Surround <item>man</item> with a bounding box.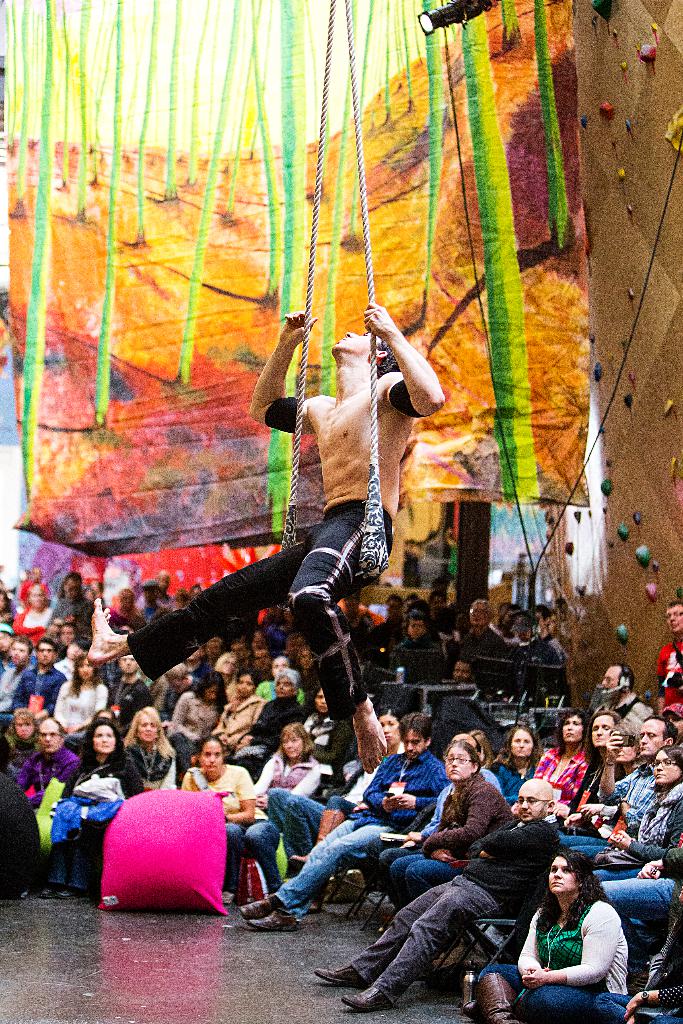
select_region(558, 717, 679, 860).
